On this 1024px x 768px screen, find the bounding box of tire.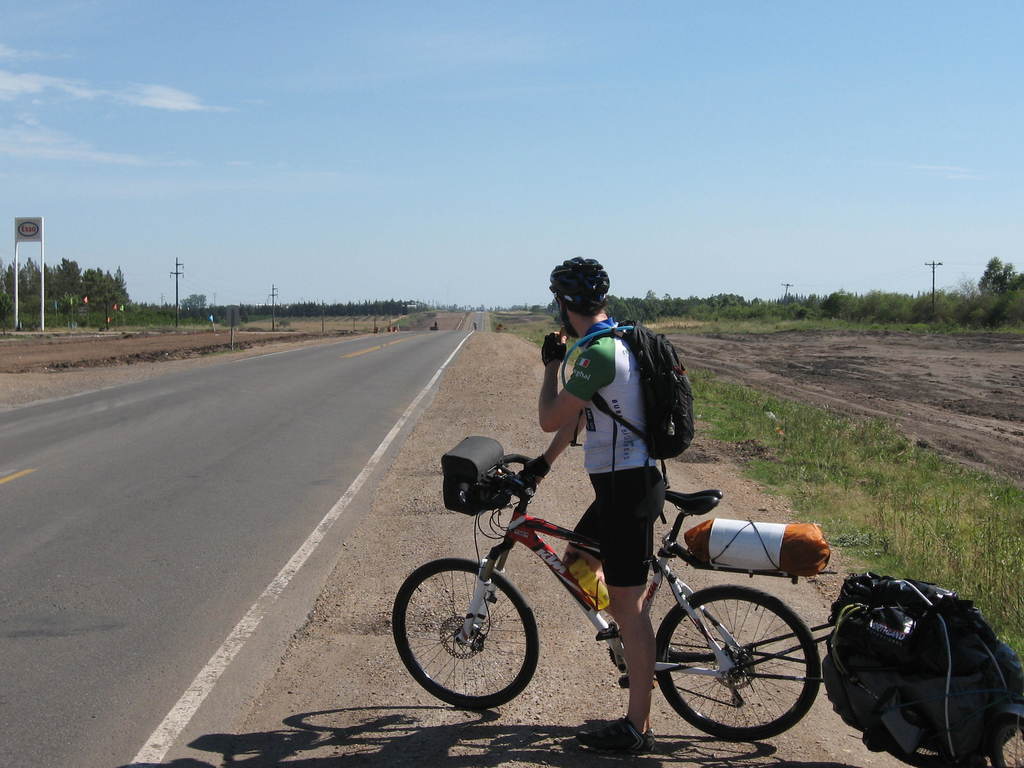
Bounding box: bbox=(662, 590, 821, 745).
